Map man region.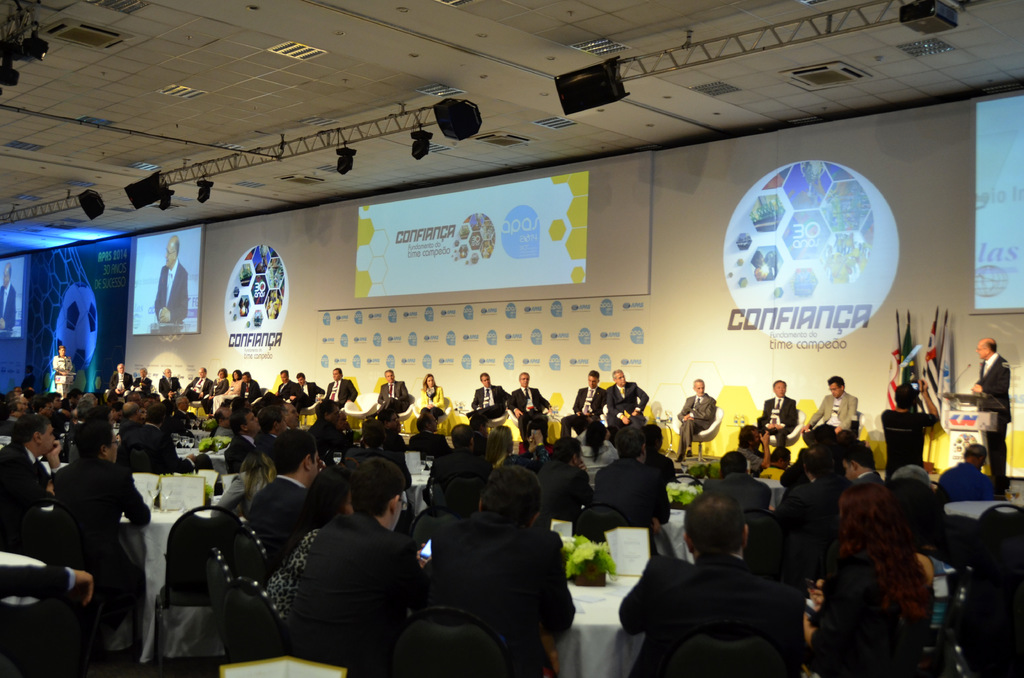
Mapped to select_region(163, 368, 180, 394).
